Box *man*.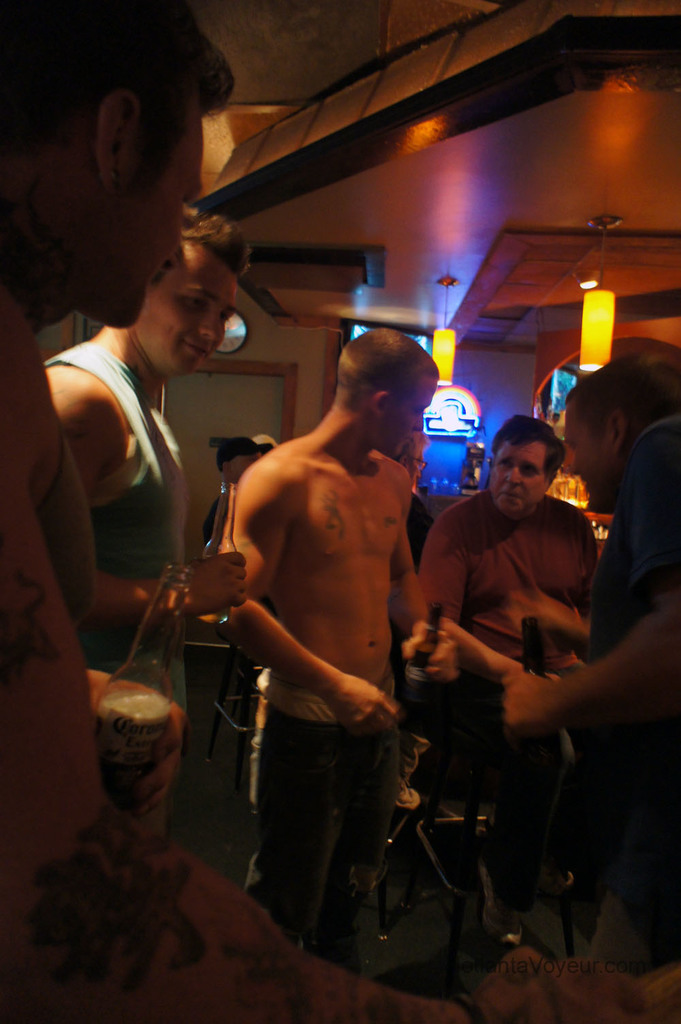
<region>43, 210, 246, 841</region>.
